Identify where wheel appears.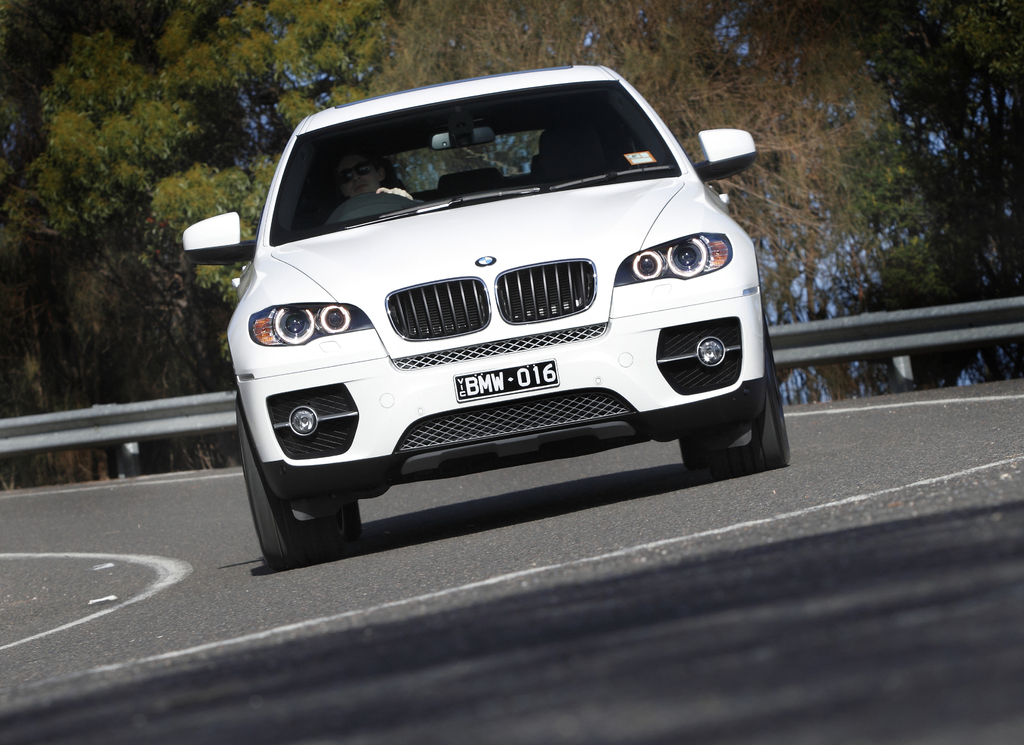
Appears at select_region(707, 317, 789, 475).
